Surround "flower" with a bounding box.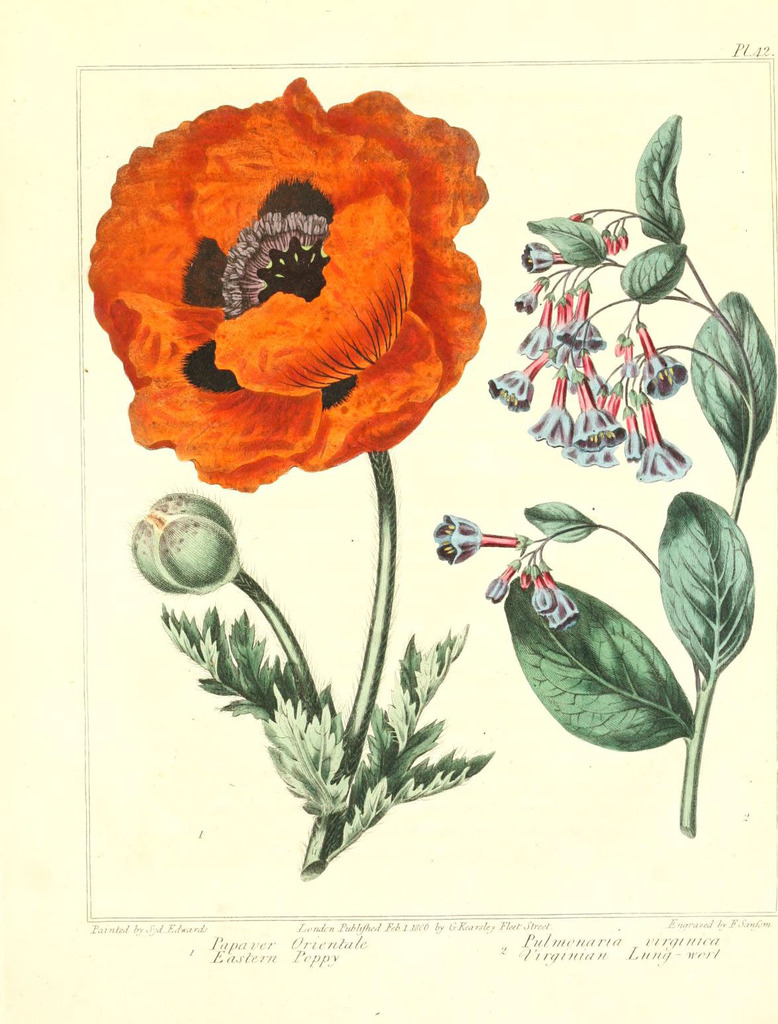
(left=558, top=444, right=617, bottom=466).
